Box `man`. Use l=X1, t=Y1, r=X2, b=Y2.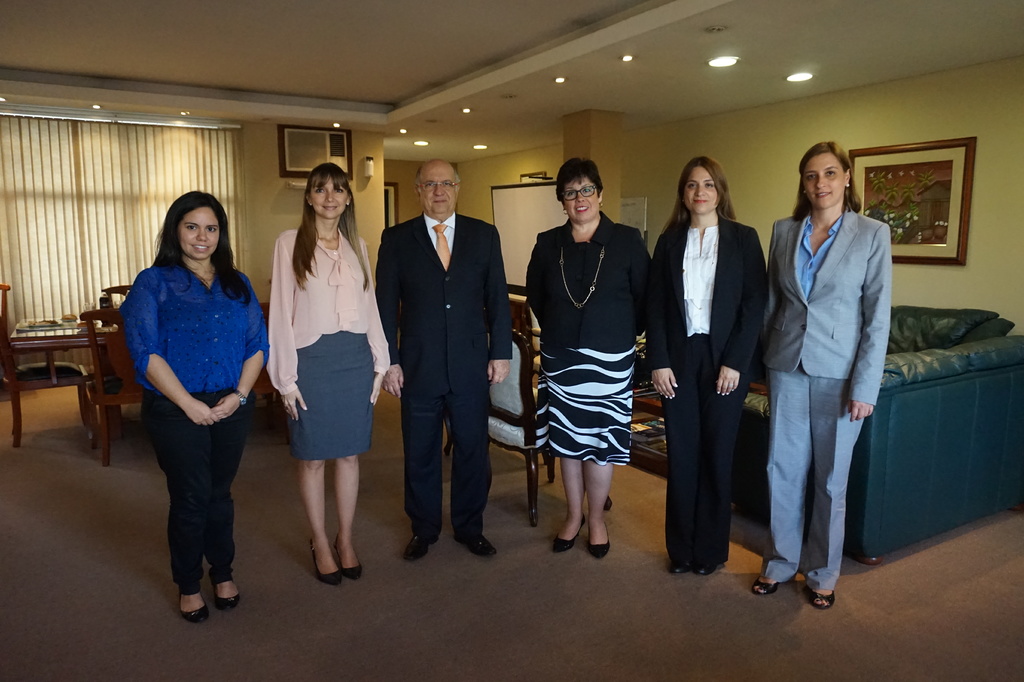
l=373, t=150, r=513, b=576.
